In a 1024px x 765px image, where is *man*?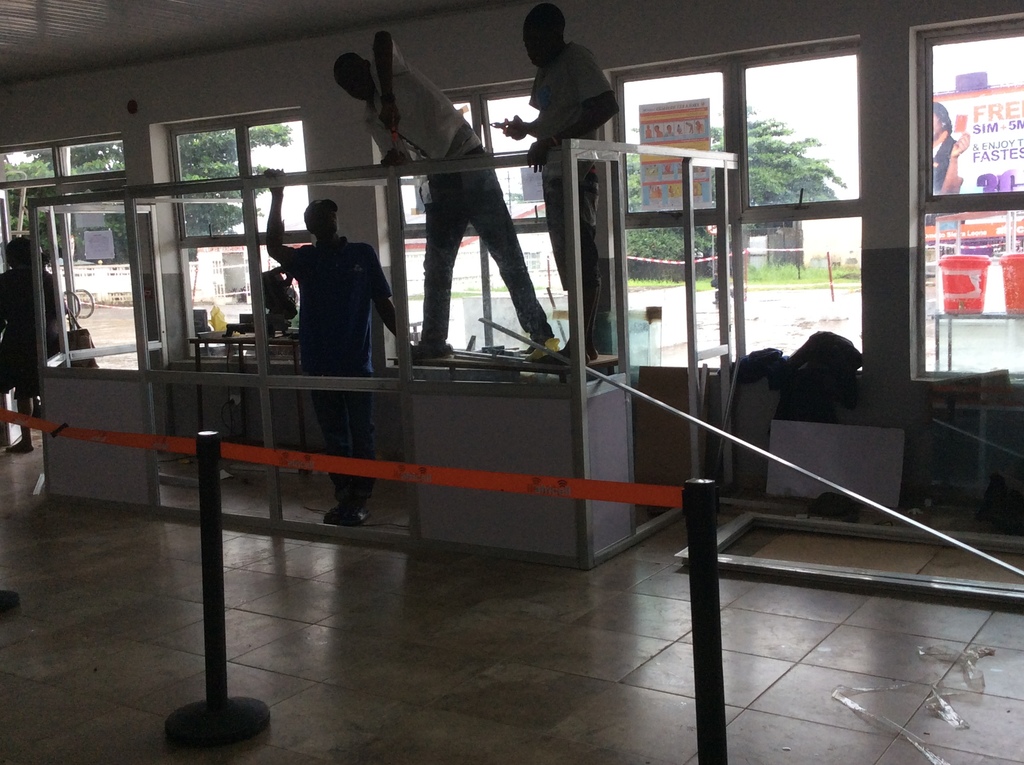
left=329, top=23, right=554, bottom=364.
